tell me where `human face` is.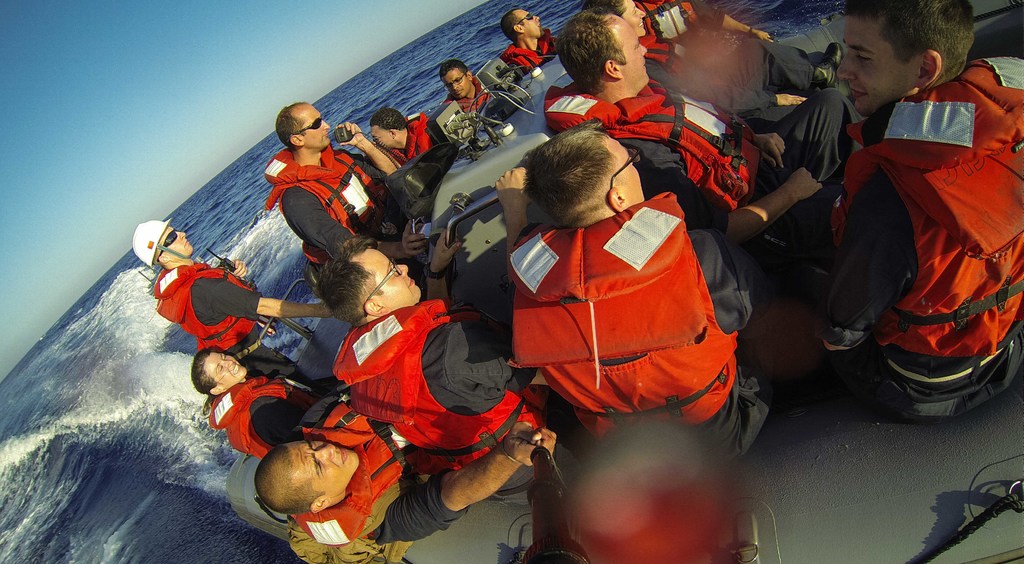
`human face` is at <bbox>611, 13, 646, 88</bbox>.
